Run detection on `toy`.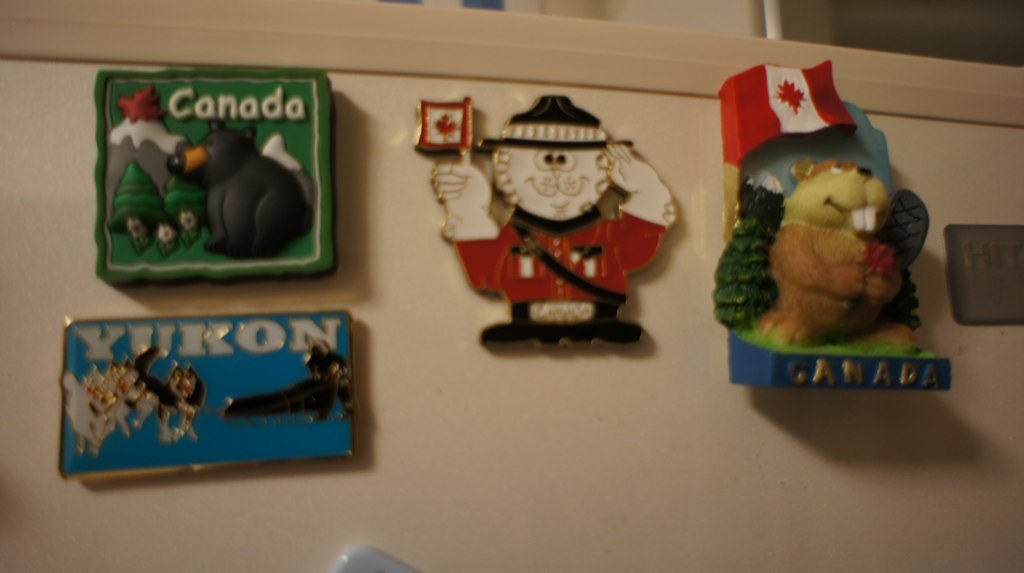
Result: 93 75 206 257.
